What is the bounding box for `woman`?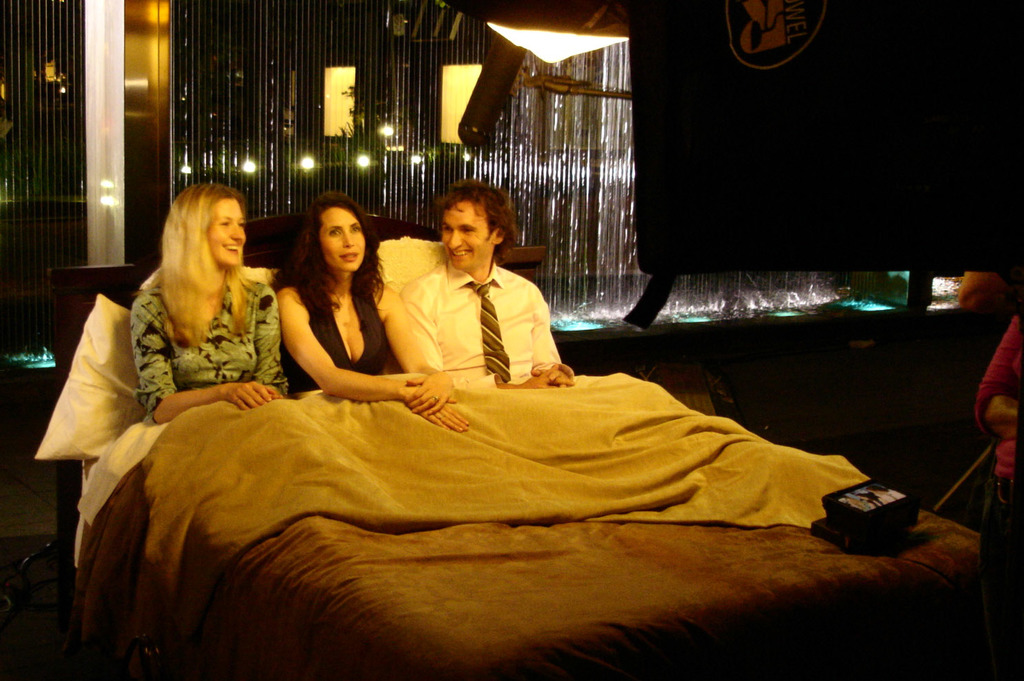
273:195:470:433.
